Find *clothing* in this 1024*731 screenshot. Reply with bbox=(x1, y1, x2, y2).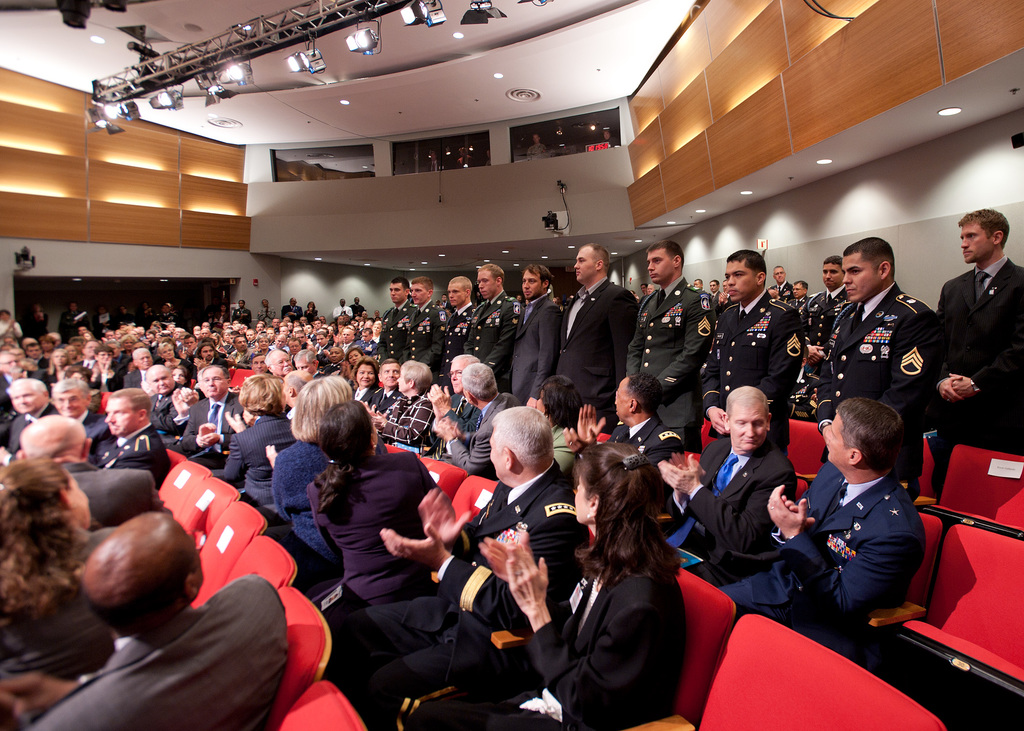
bbox=(93, 420, 173, 496).
